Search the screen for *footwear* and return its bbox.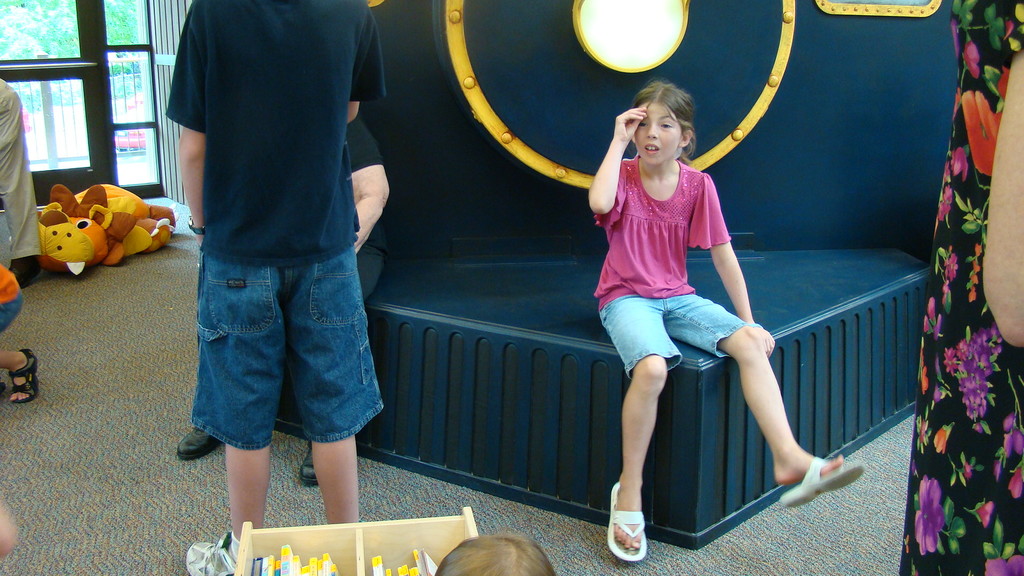
Found: 176/427/221/458.
